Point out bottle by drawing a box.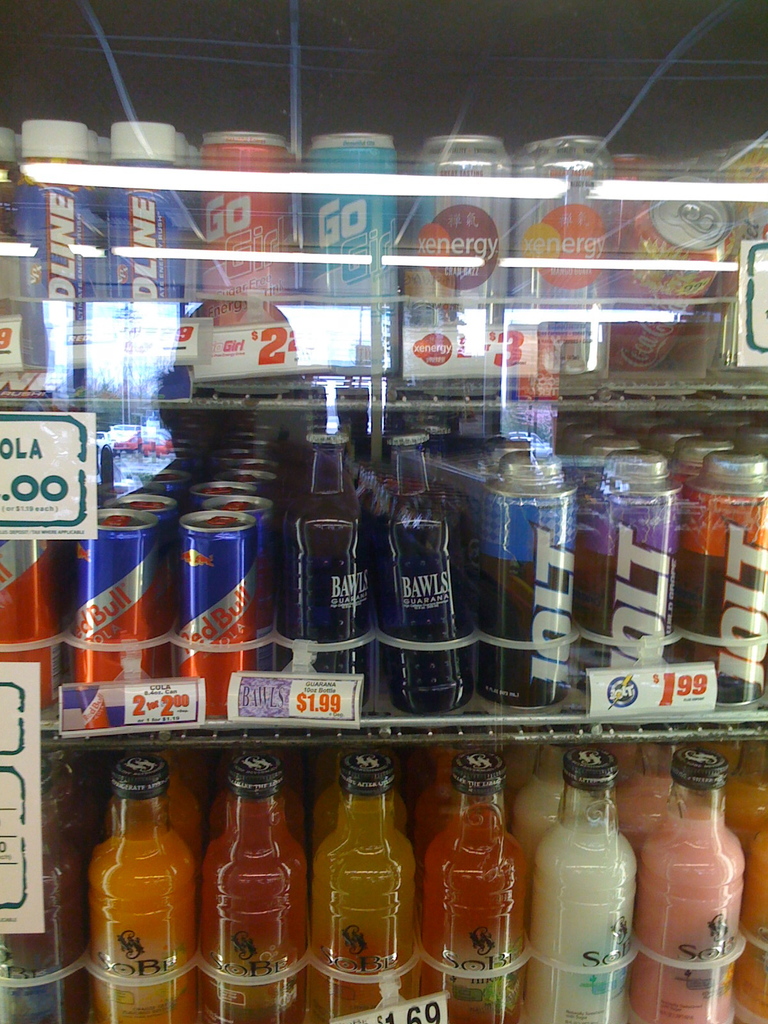
x1=634, y1=753, x2=748, y2=1023.
